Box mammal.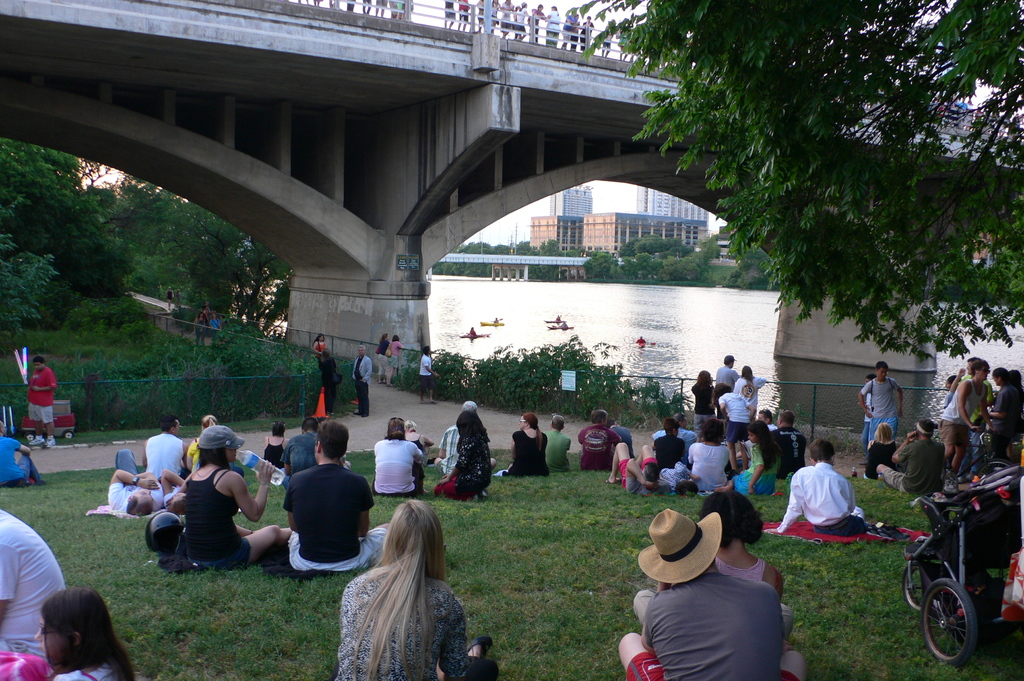
crop(560, 321, 568, 327).
